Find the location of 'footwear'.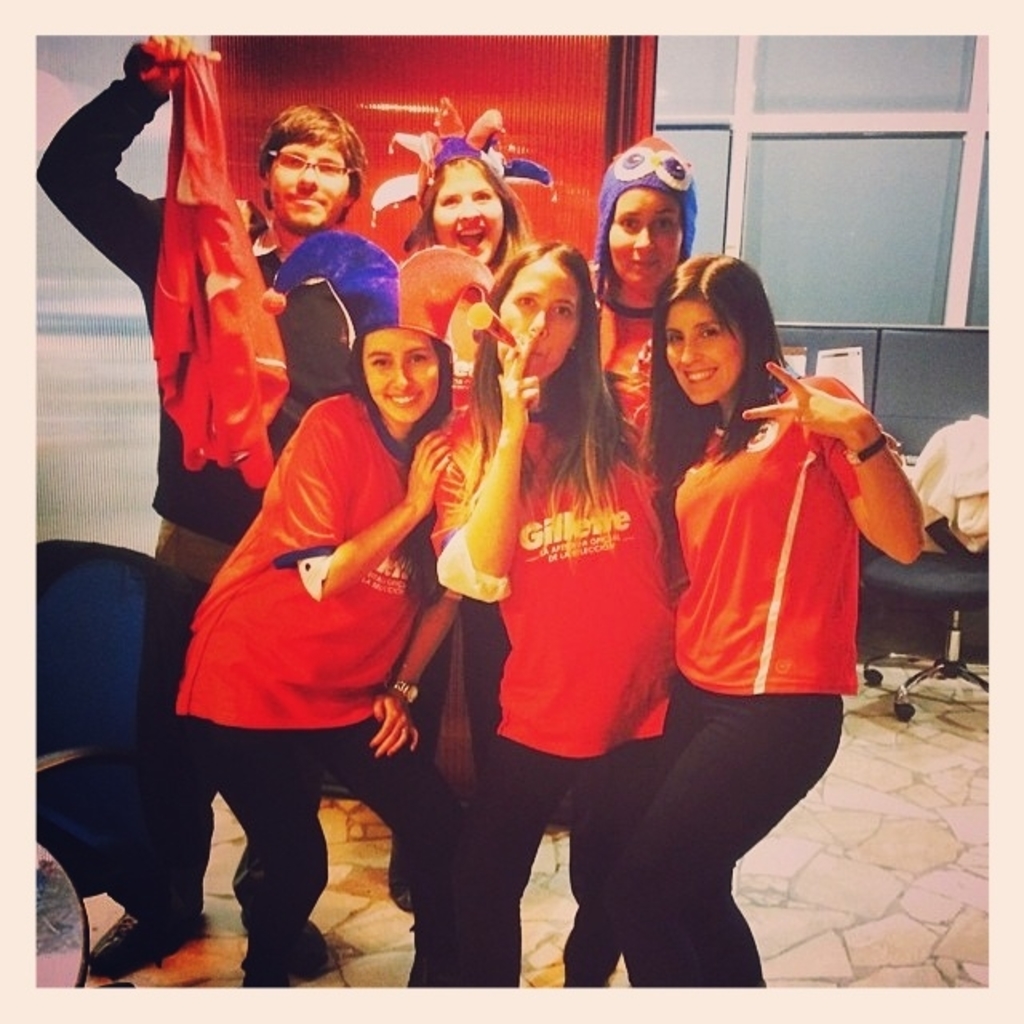
Location: bbox(378, 829, 402, 910).
